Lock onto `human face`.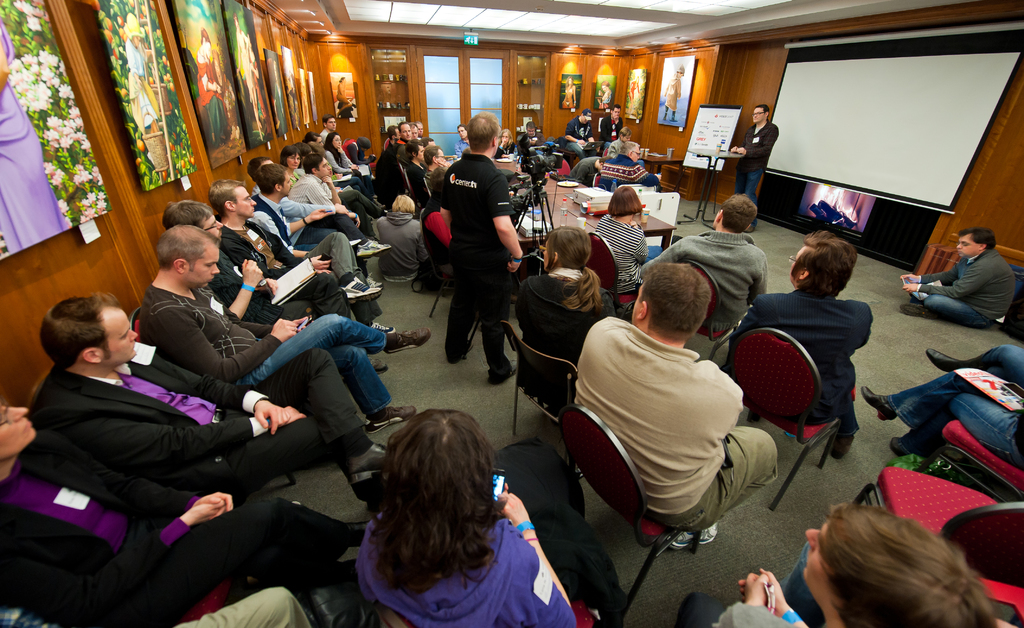
Locked: x1=411, y1=125, x2=419, y2=142.
